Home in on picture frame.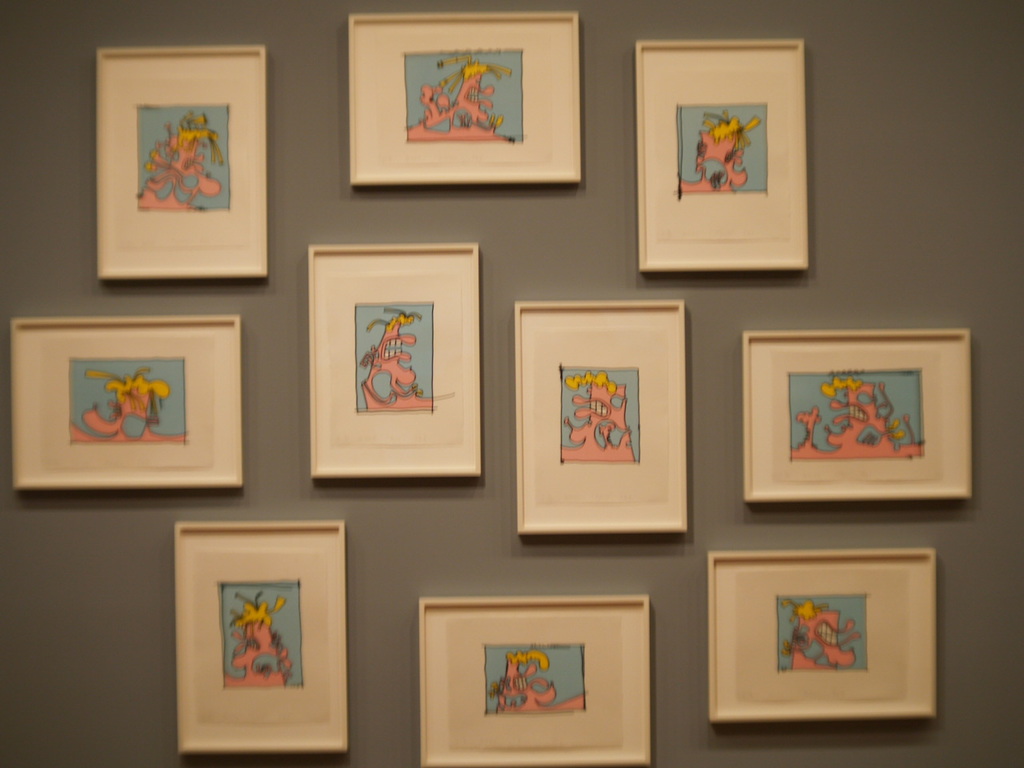
Homed in at bbox=(308, 244, 478, 478).
